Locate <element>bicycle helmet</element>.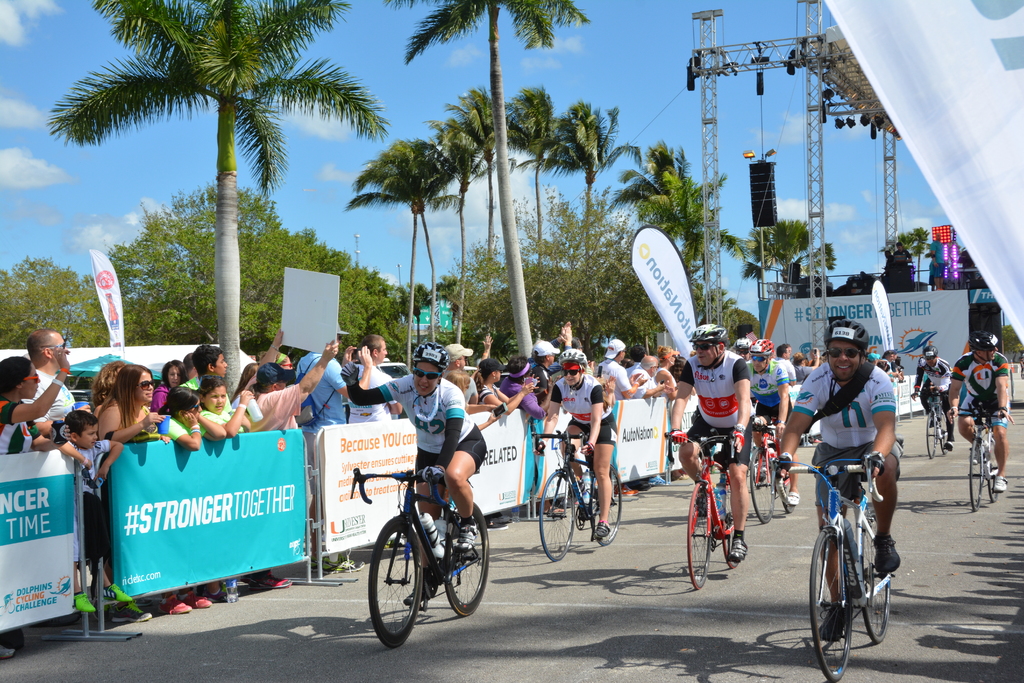
Bounding box: pyautogui.locateOnScreen(964, 329, 997, 365).
